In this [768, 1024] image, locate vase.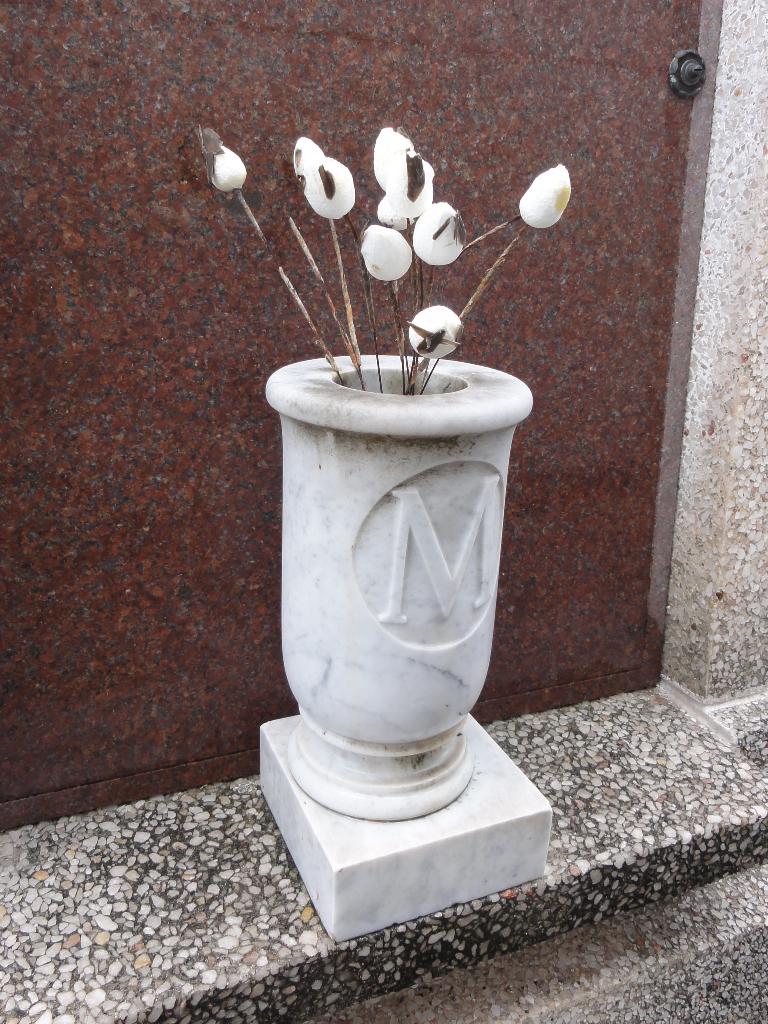
Bounding box: 261:349:532:822.
